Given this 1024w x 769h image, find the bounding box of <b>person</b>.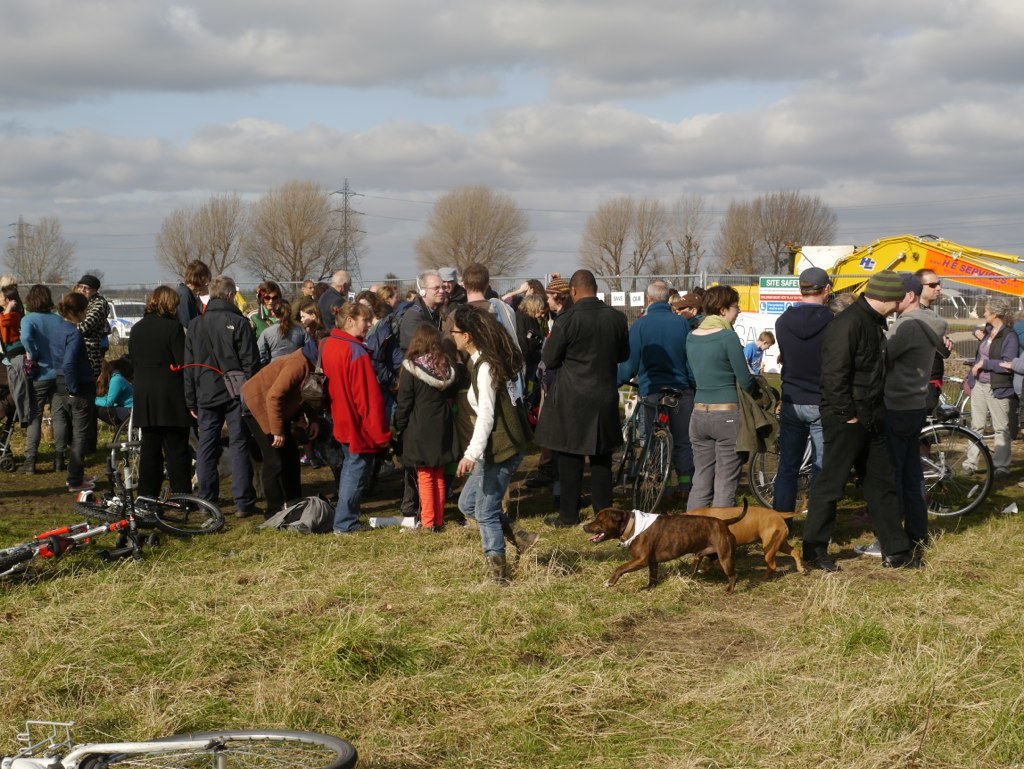
bbox(970, 323, 1023, 380).
